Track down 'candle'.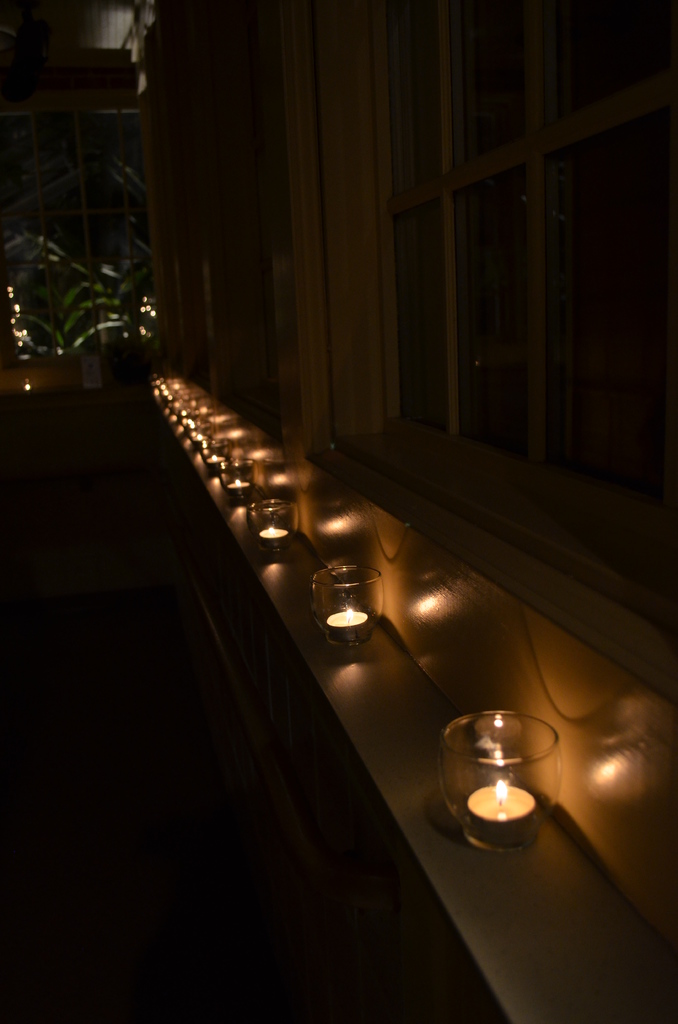
Tracked to (left=466, top=776, right=539, bottom=845).
